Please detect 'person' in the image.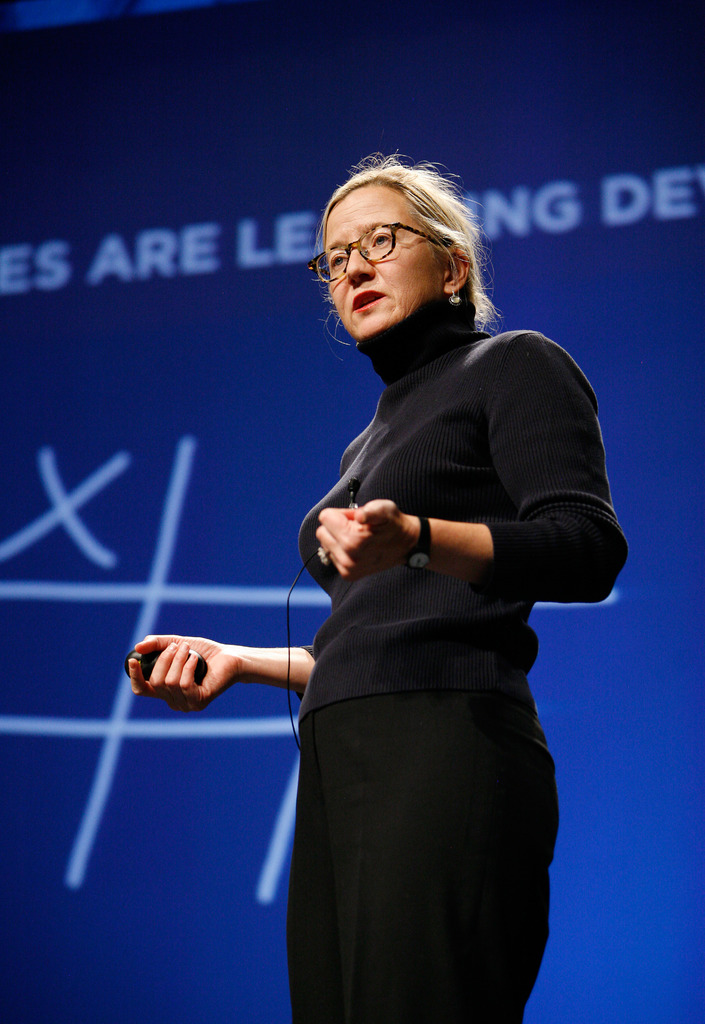
[132,170,593,998].
